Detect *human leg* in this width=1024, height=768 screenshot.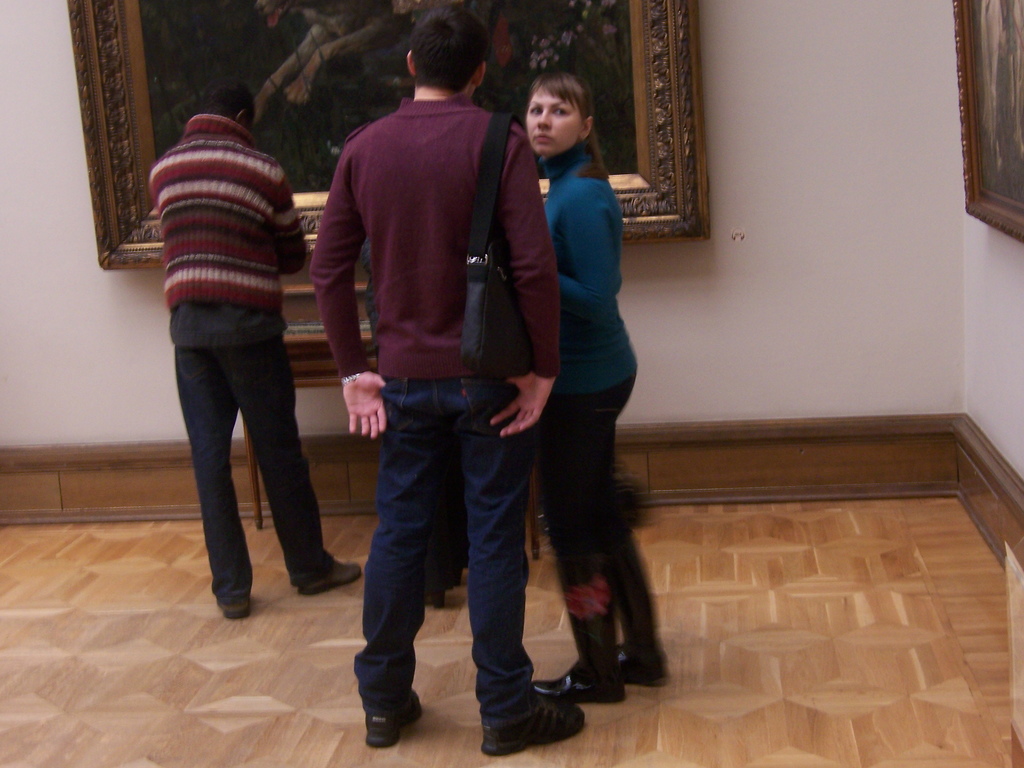
Detection: bbox=[523, 390, 624, 705].
